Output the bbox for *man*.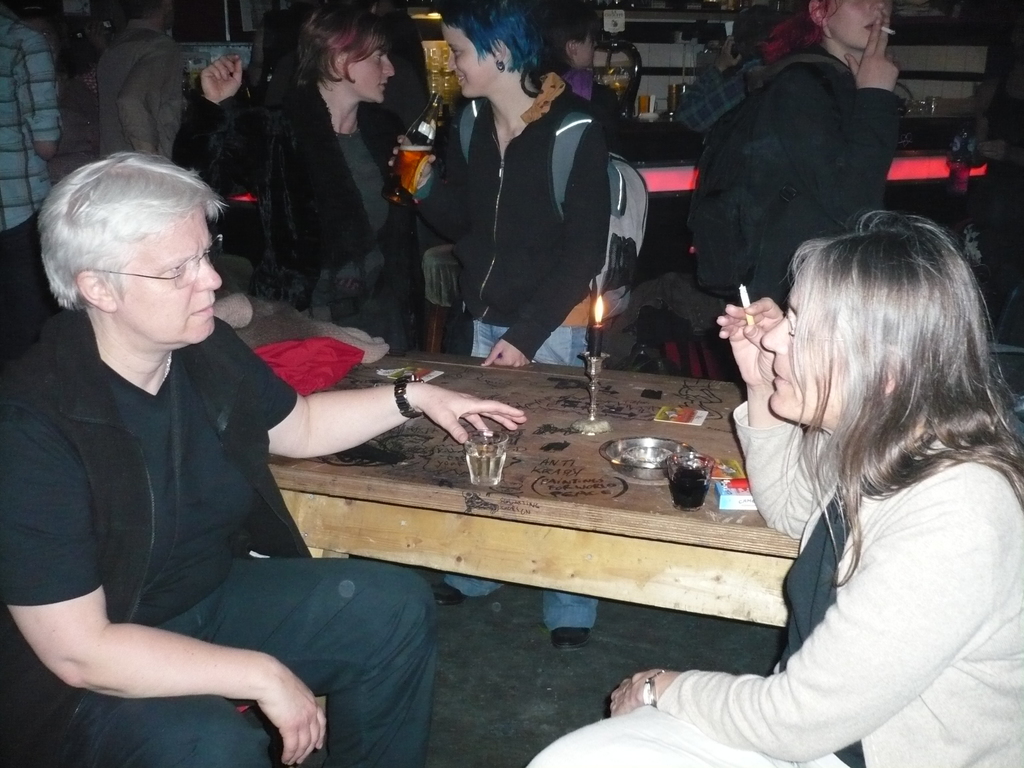
pyautogui.locateOnScreen(98, 0, 192, 162).
